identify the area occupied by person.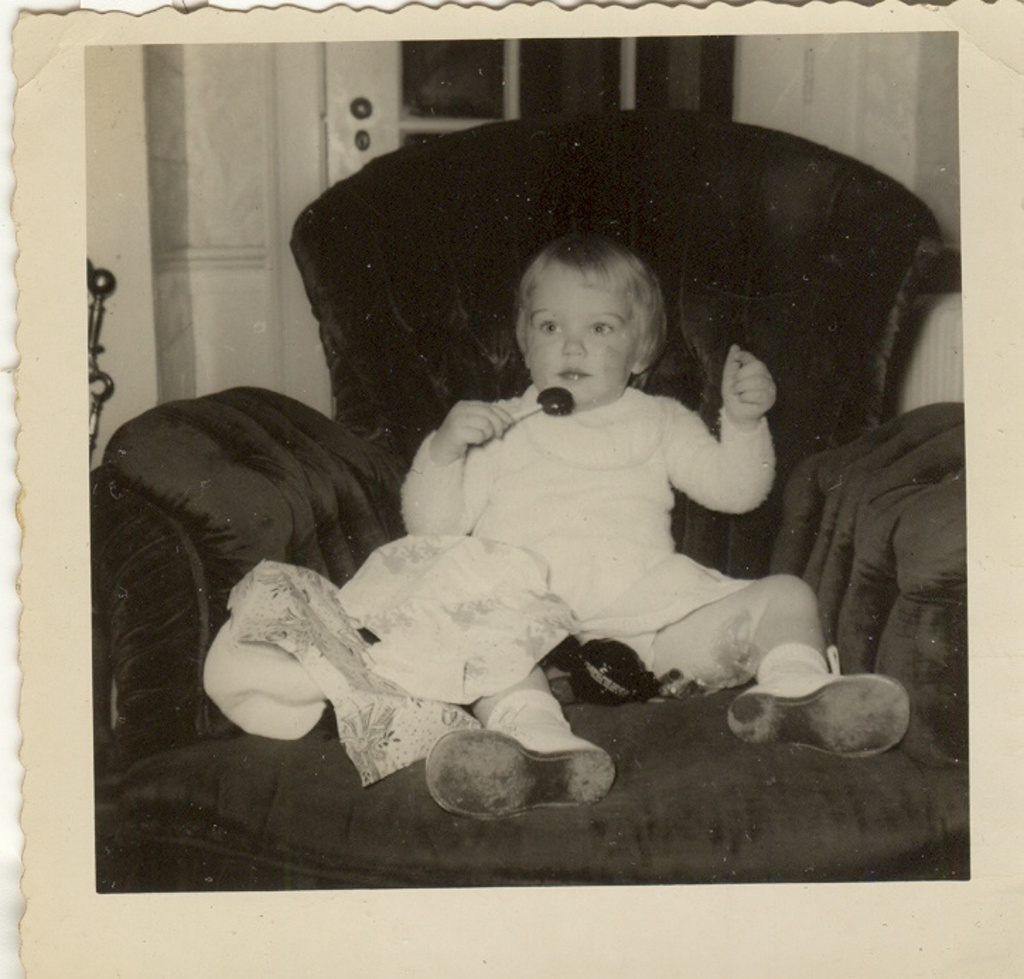
Area: box=[399, 231, 909, 821].
